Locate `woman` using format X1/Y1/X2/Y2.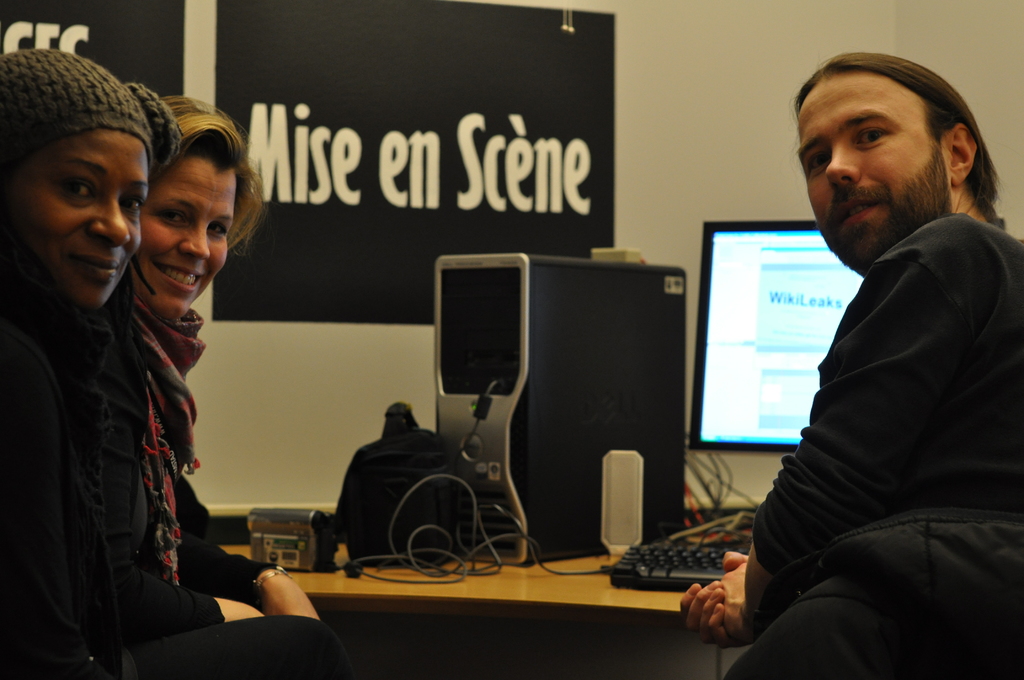
102/95/321/633.
